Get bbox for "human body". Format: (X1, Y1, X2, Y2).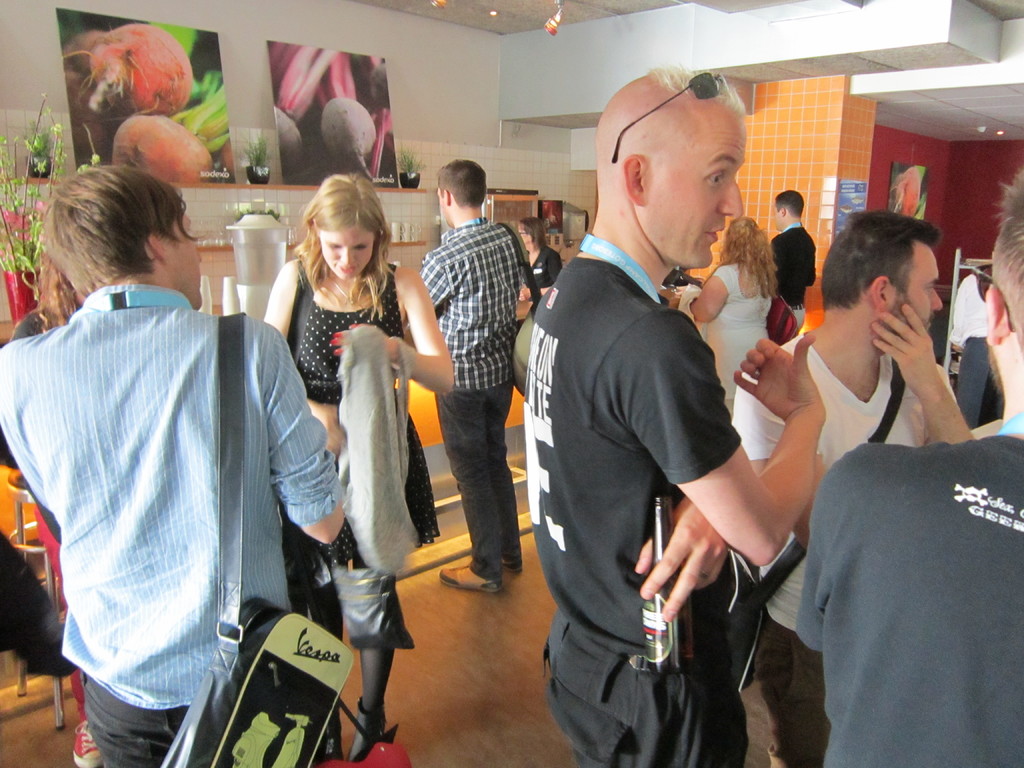
(694, 259, 813, 403).
